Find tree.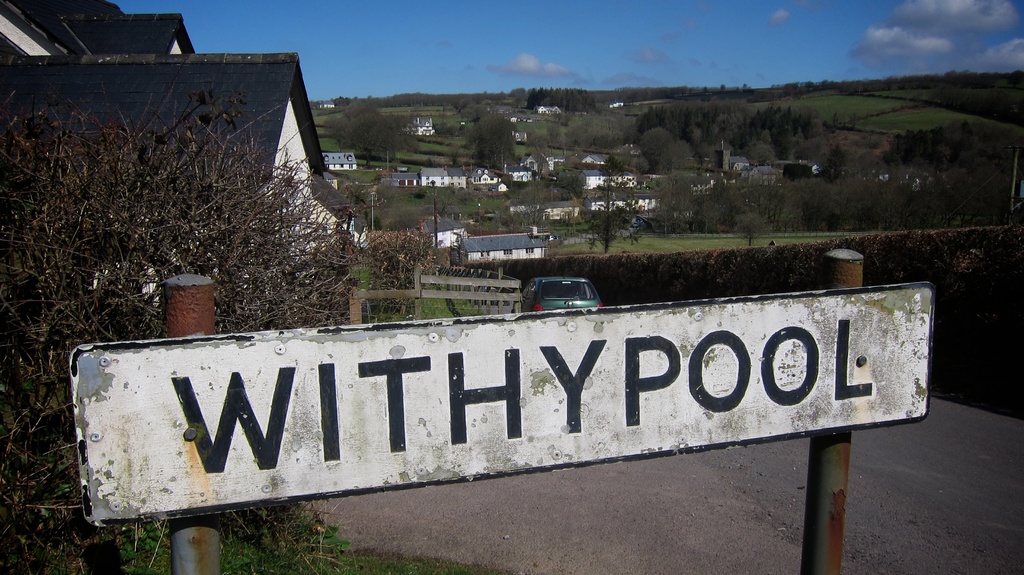
[0,72,372,574].
